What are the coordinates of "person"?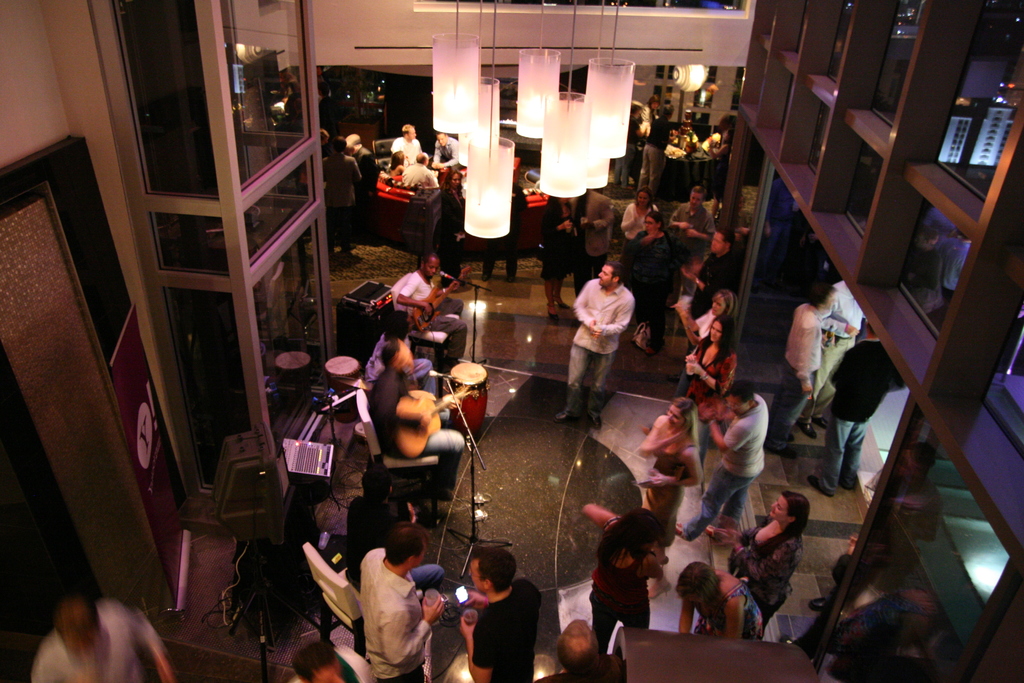
580:501:663:651.
